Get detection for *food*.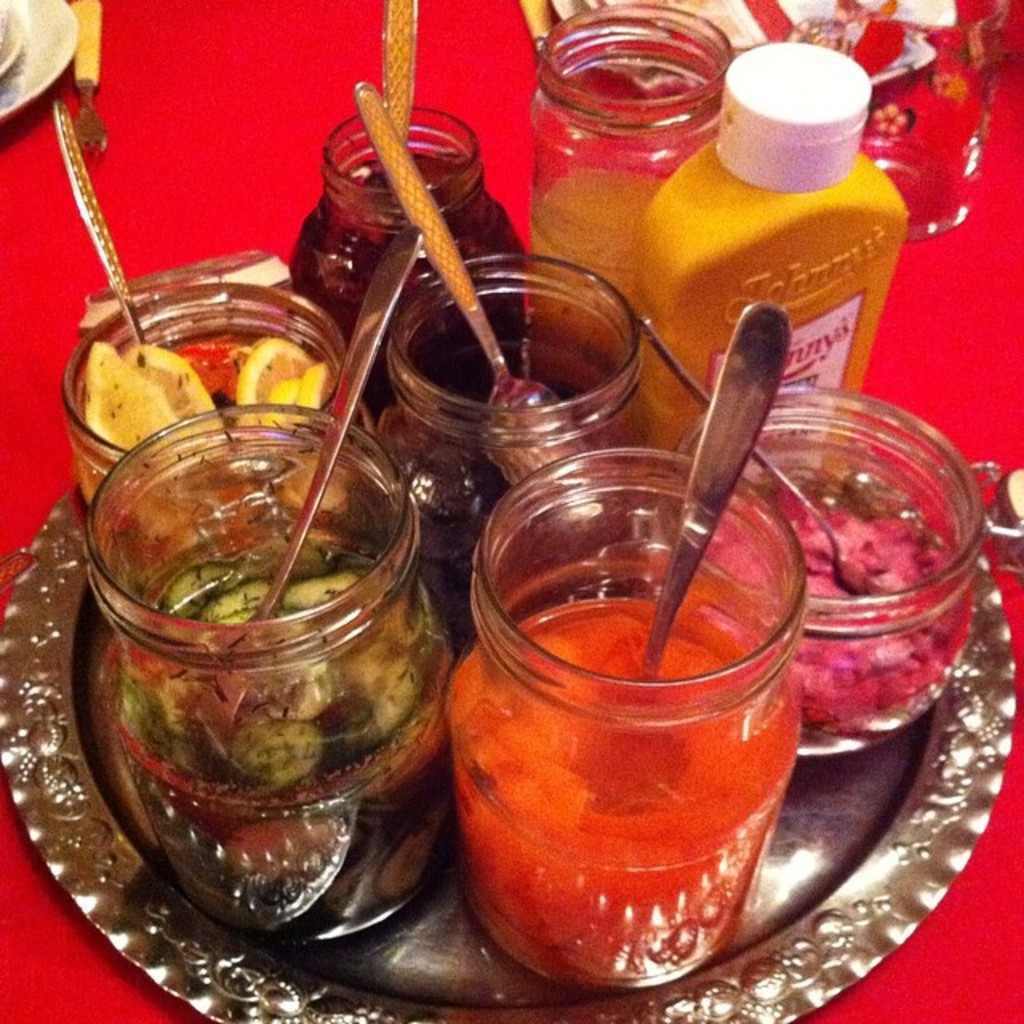
Detection: 366, 378, 664, 550.
